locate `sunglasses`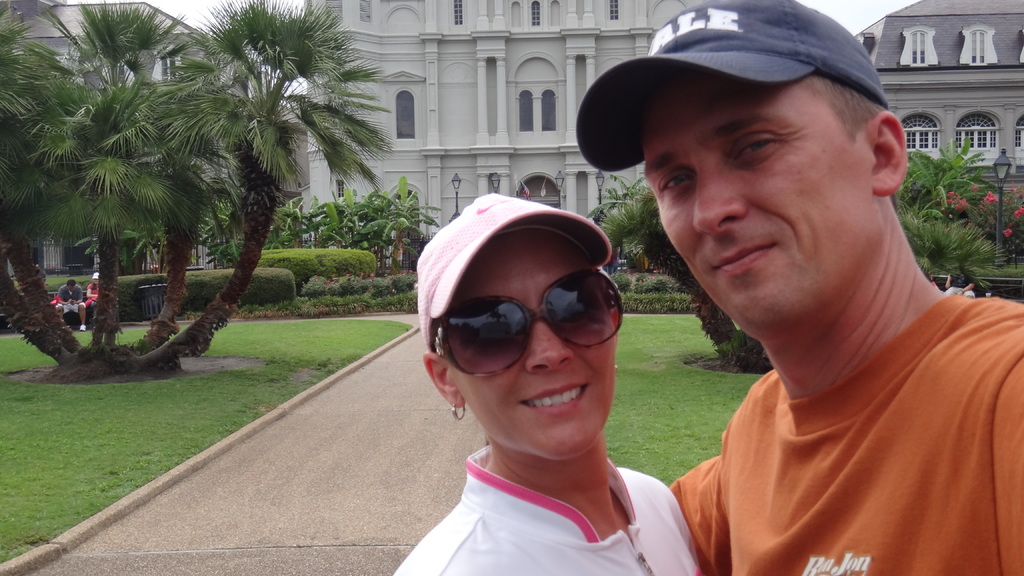
{"x1": 430, "y1": 266, "x2": 628, "y2": 378}
